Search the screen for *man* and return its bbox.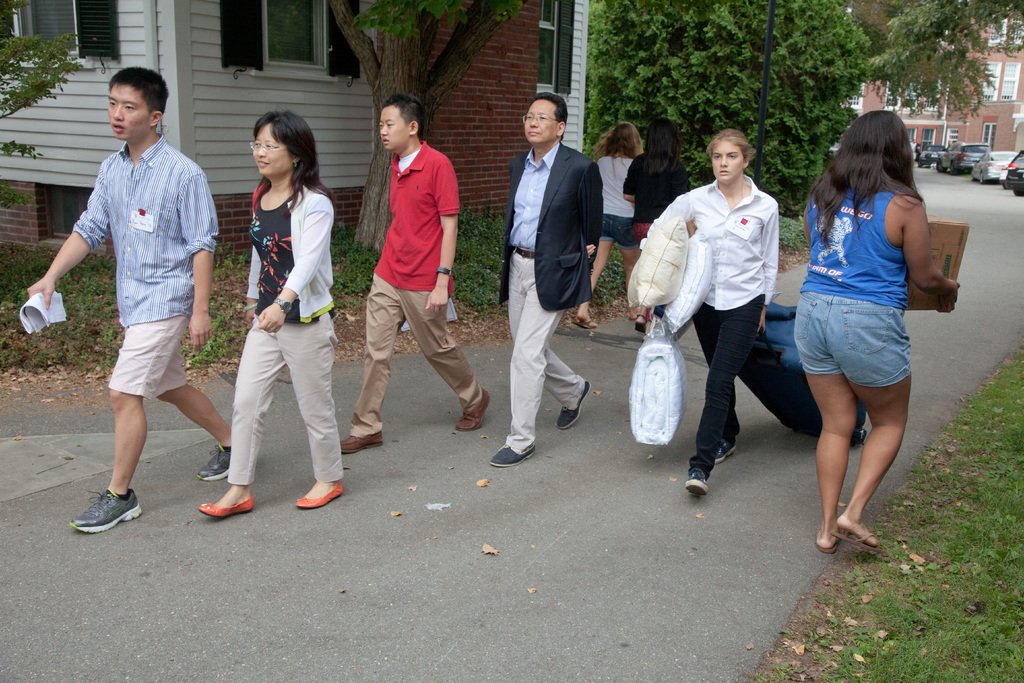
Found: rect(488, 92, 604, 468).
